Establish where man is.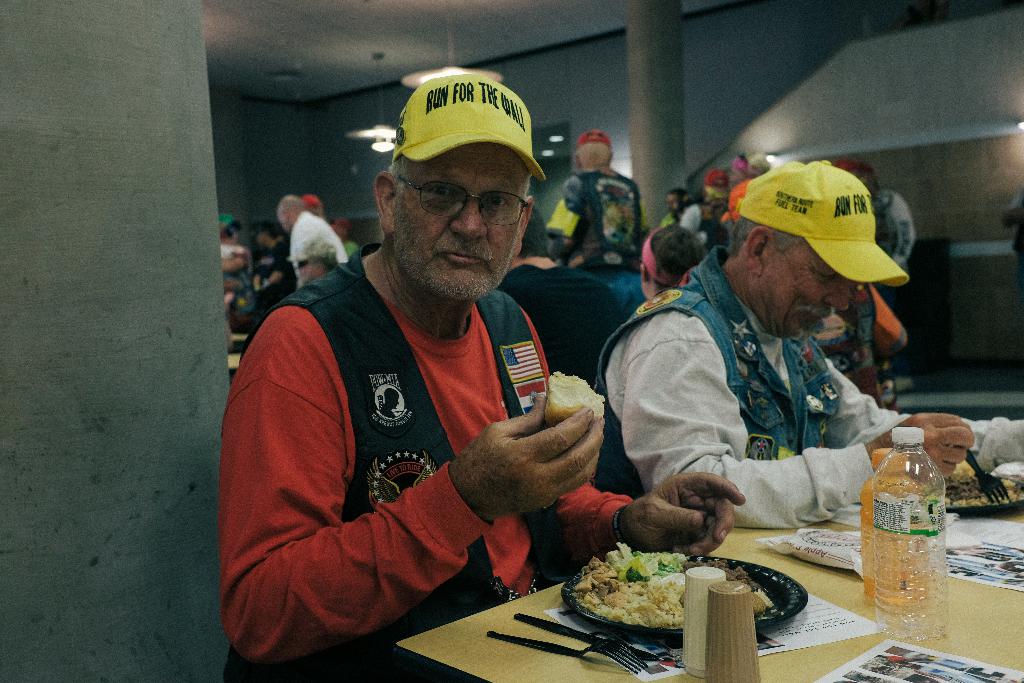
Established at 560:128:649:315.
